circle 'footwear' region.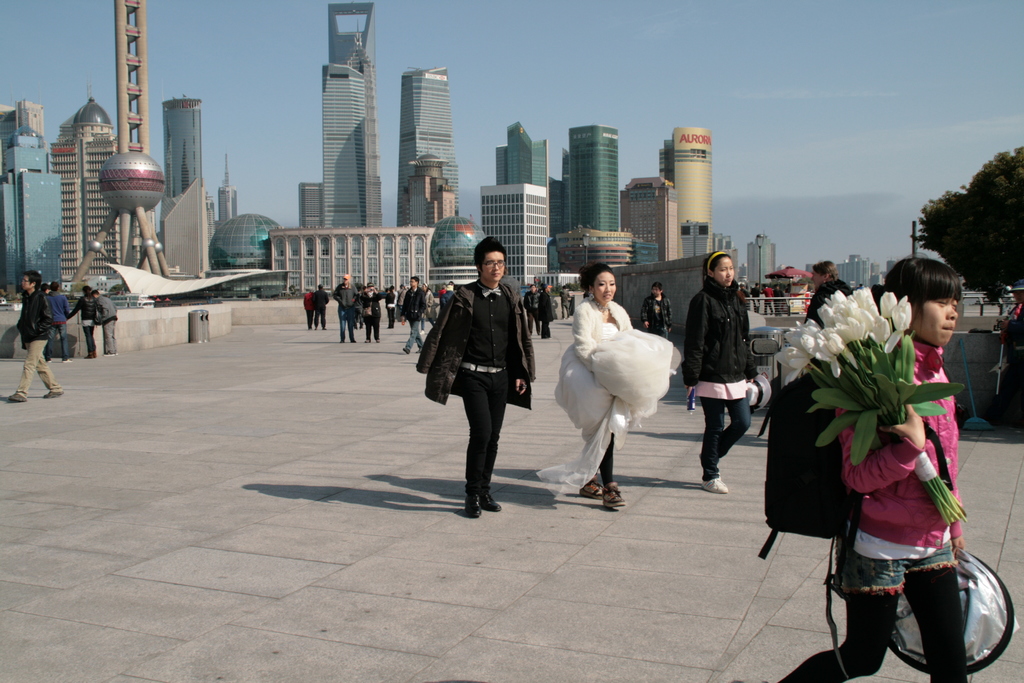
Region: left=416, top=350, right=421, bottom=354.
